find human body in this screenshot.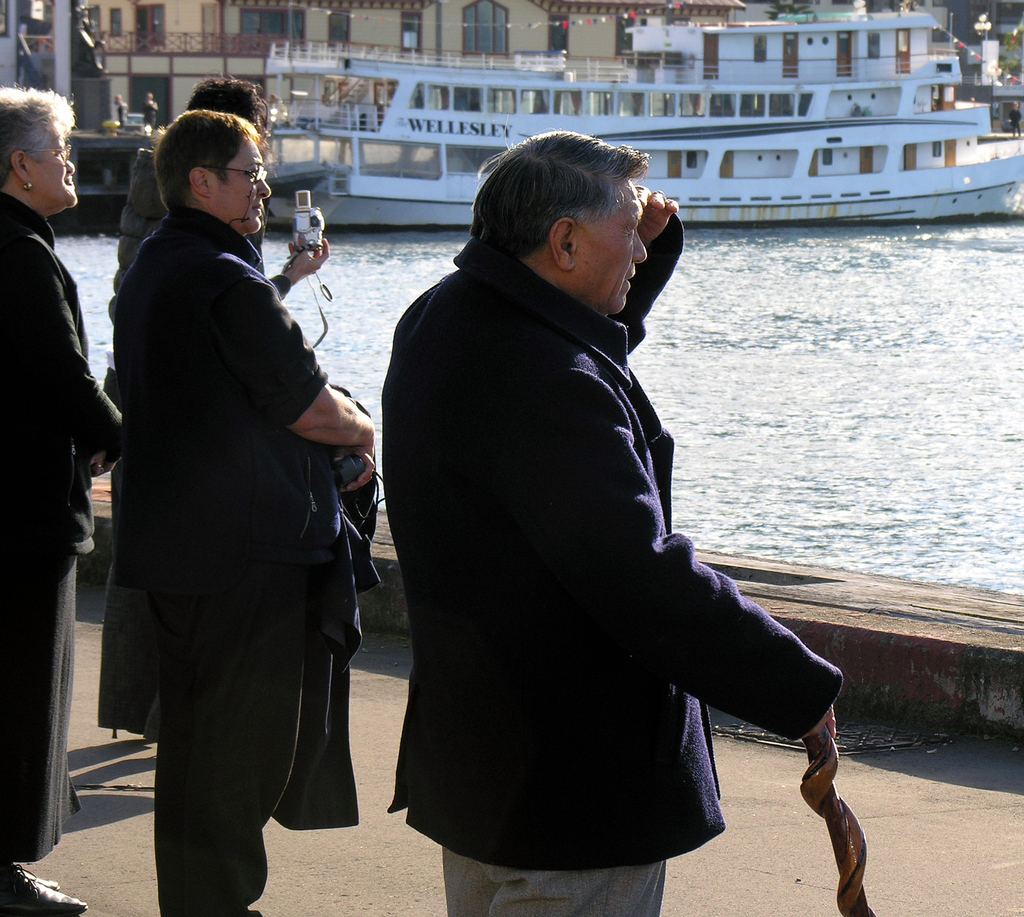
The bounding box for human body is [x1=381, y1=159, x2=801, y2=897].
